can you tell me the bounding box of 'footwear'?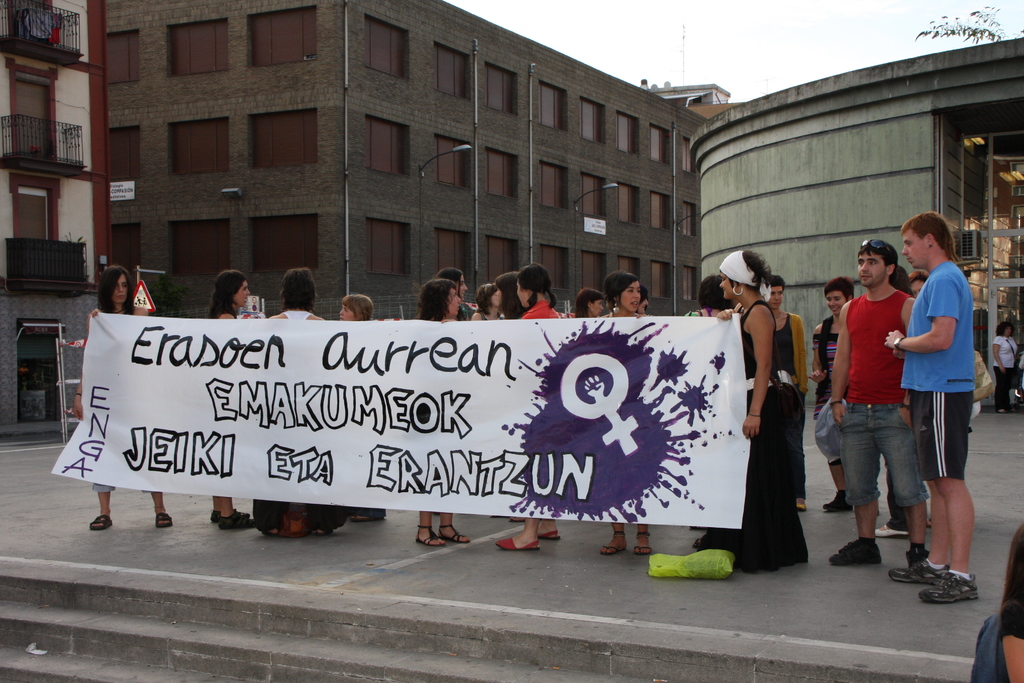
(493, 533, 542, 549).
